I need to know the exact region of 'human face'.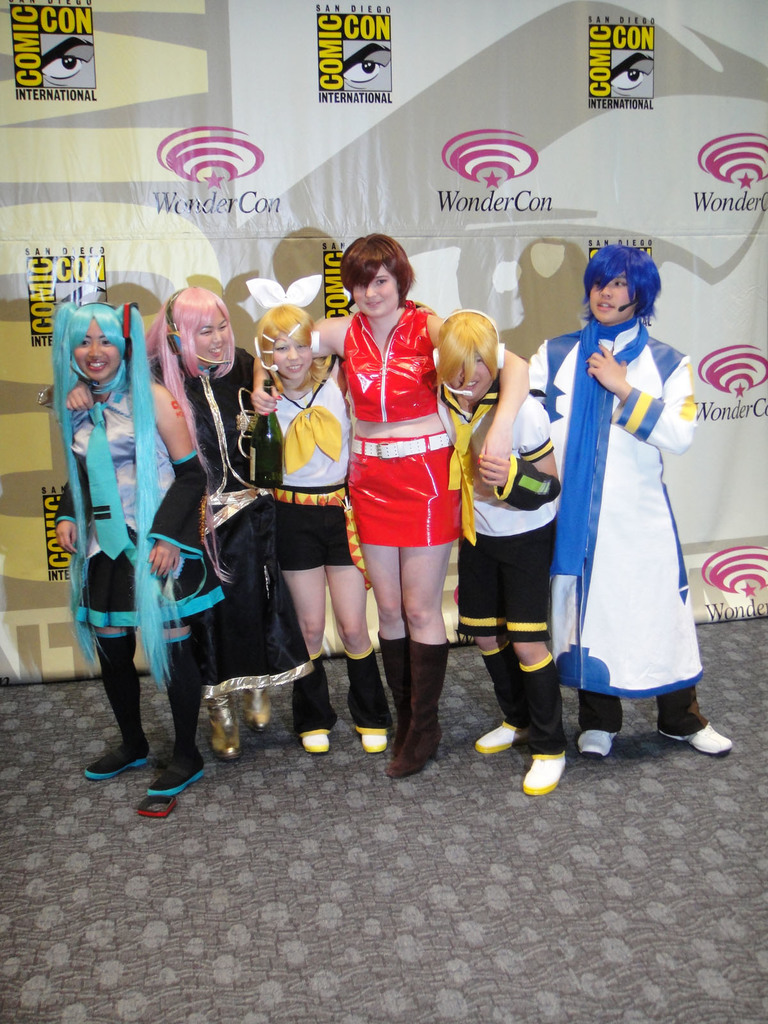
Region: <bbox>273, 325, 311, 378</bbox>.
